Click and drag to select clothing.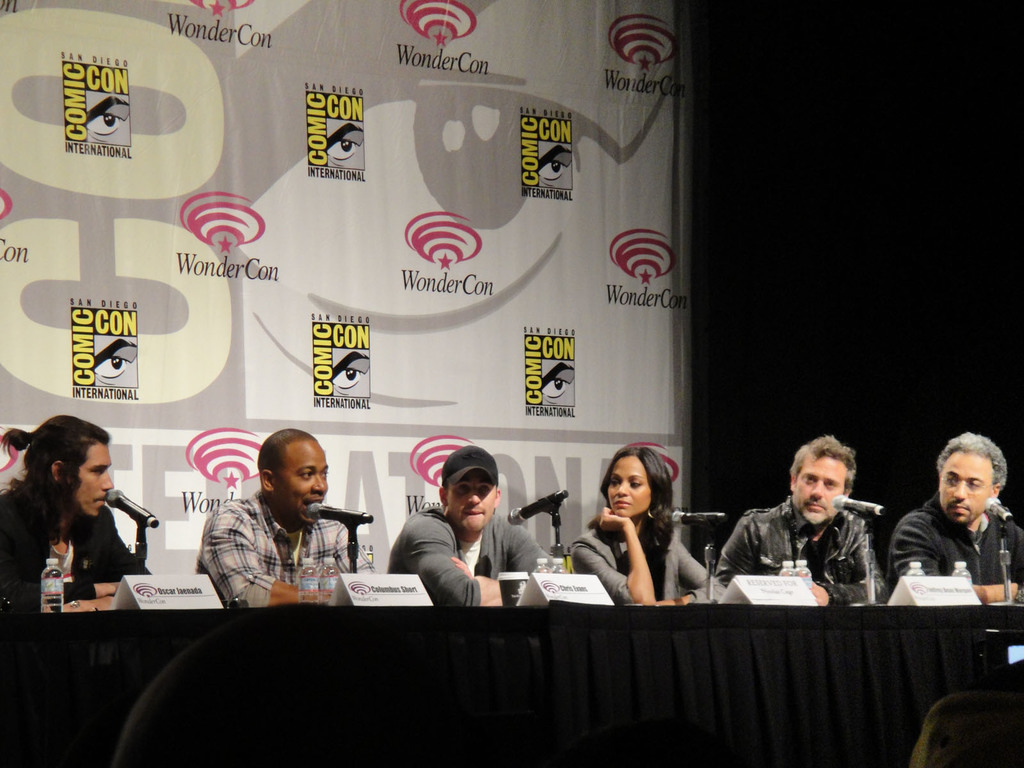
Selection: {"left": 3, "top": 490, "right": 162, "bottom": 622}.
